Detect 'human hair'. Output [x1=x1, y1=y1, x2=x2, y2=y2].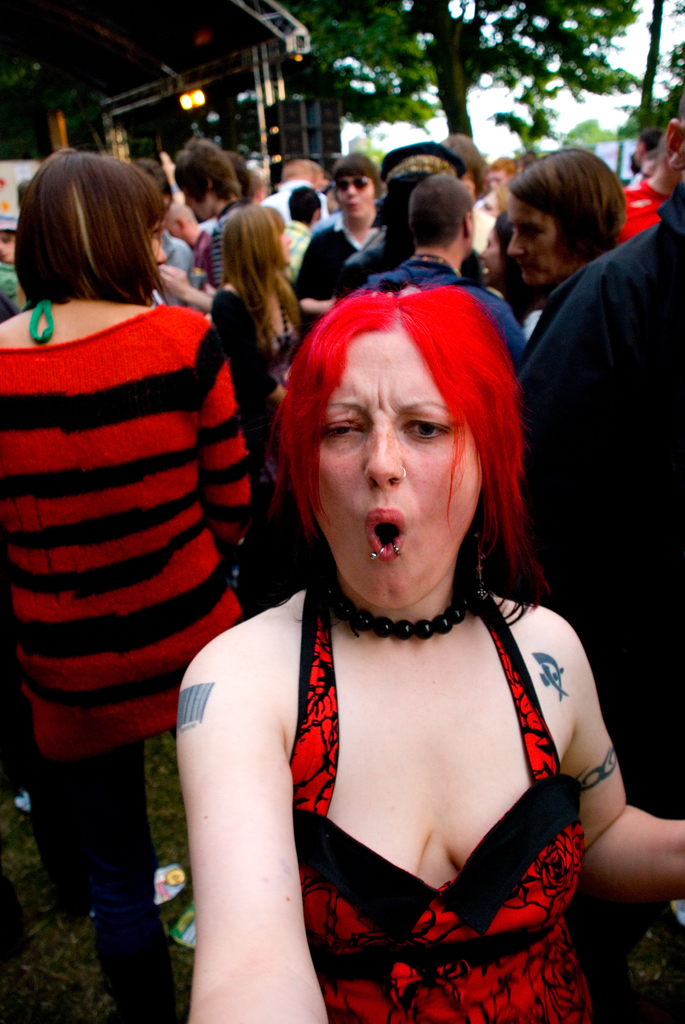
[x1=172, y1=134, x2=242, y2=208].
